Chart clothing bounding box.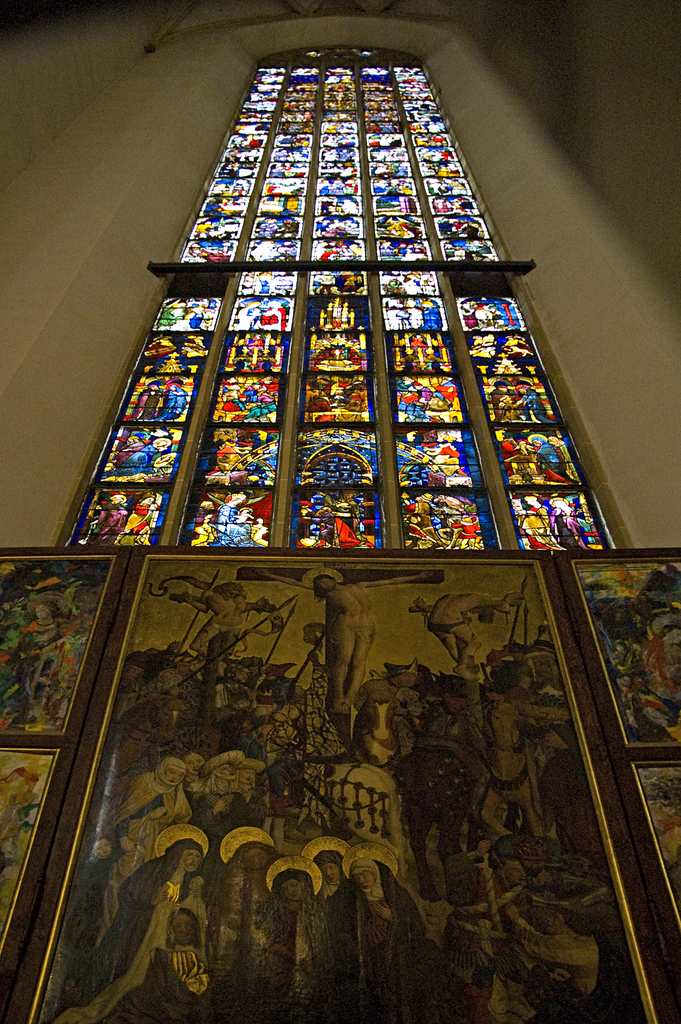
Charted: [105,943,212,1023].
